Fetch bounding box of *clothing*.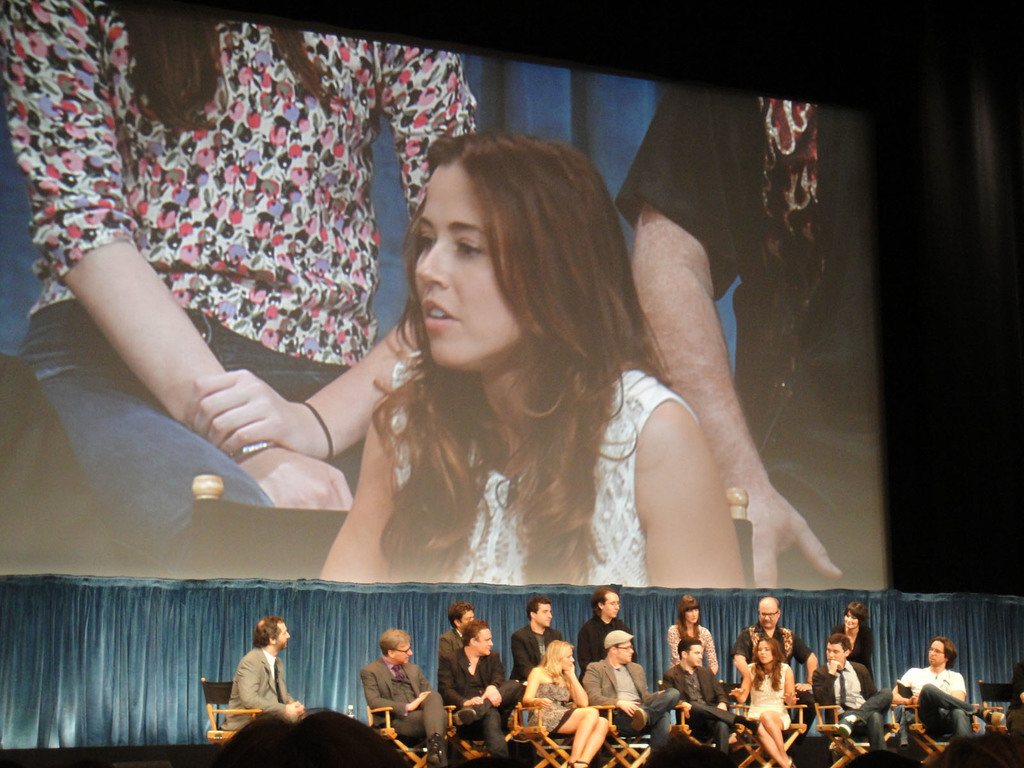
Bbox: region(884, 668, 974, 729).
